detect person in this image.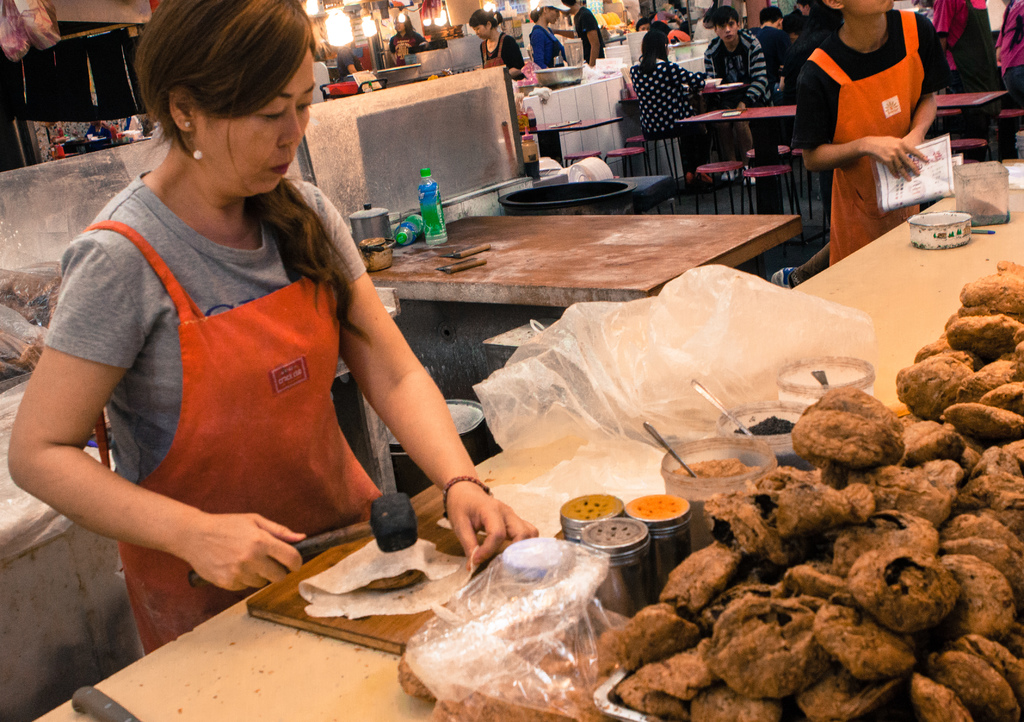
Detection: (left=7, top=0, right=544, bottom=648).
